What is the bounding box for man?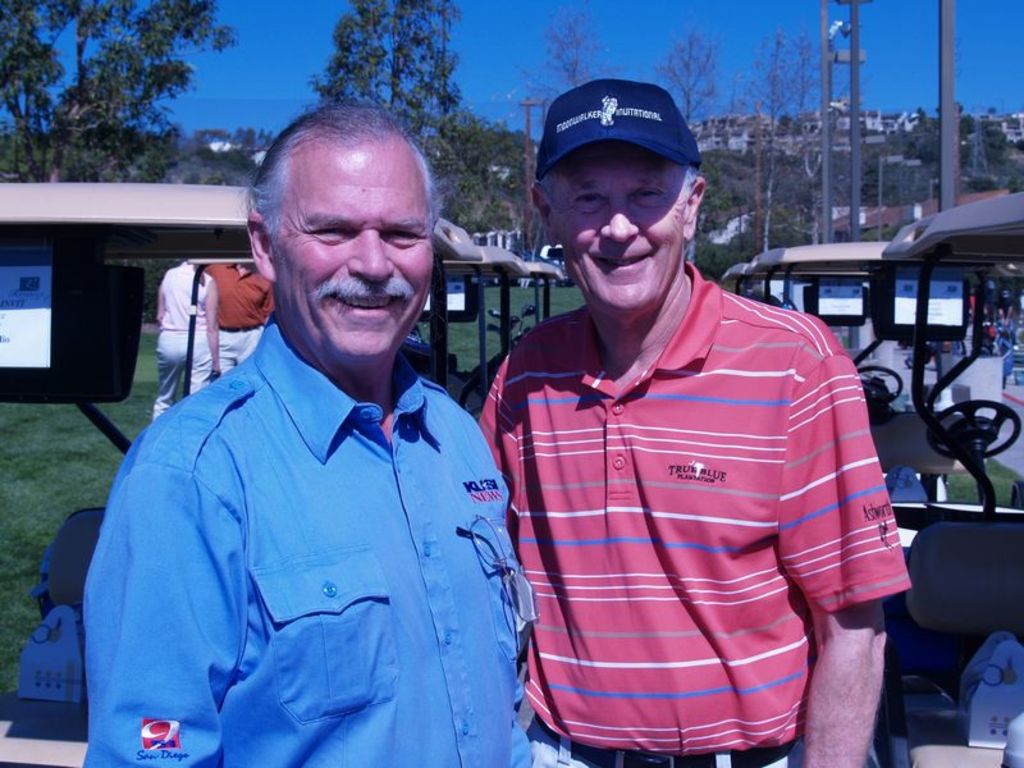
box=[79, 102, 527, 767].
